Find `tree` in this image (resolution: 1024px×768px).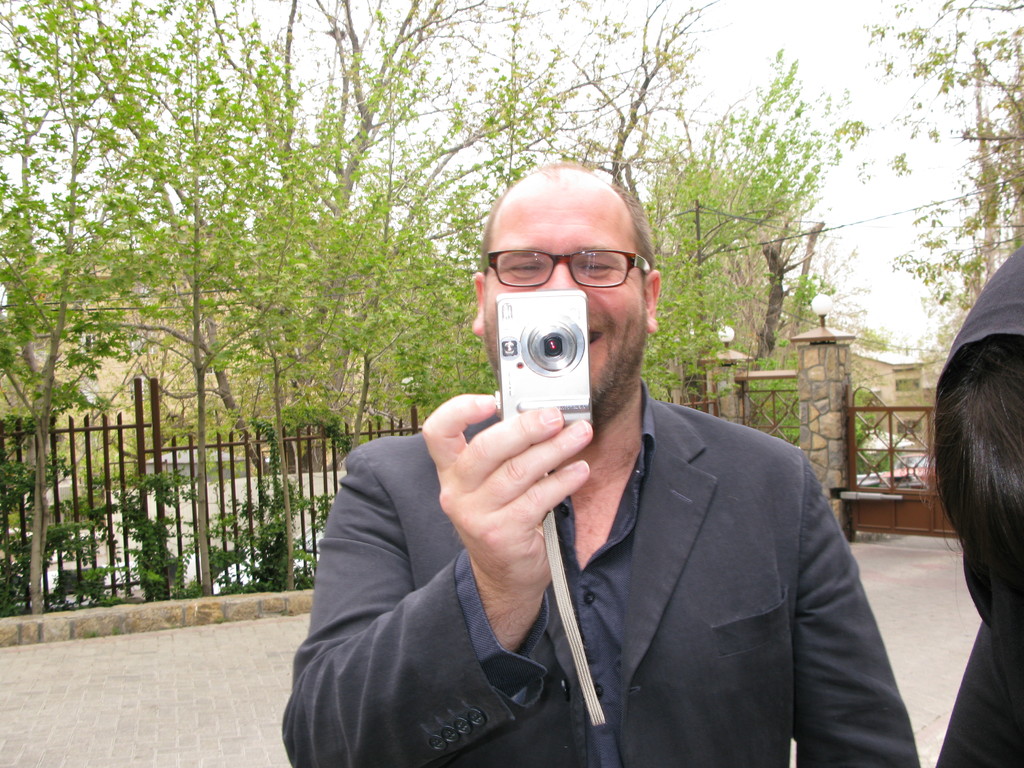
left=643, top=154, right=799, bottom=399.
